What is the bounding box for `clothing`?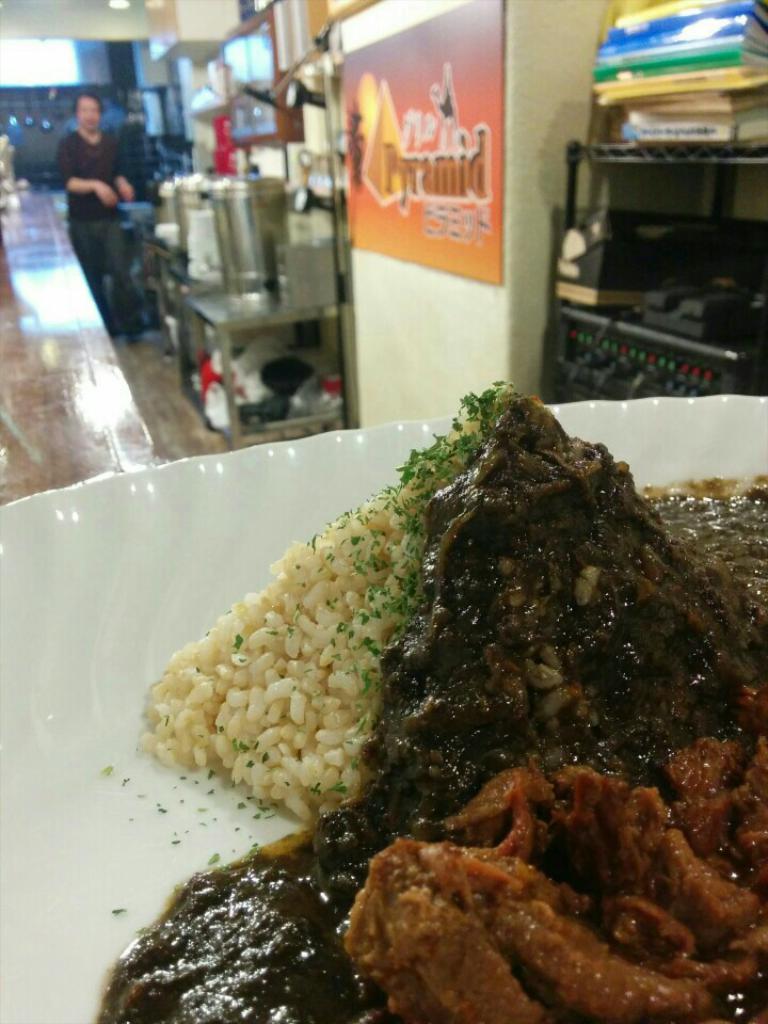
(46,129,143,332).
